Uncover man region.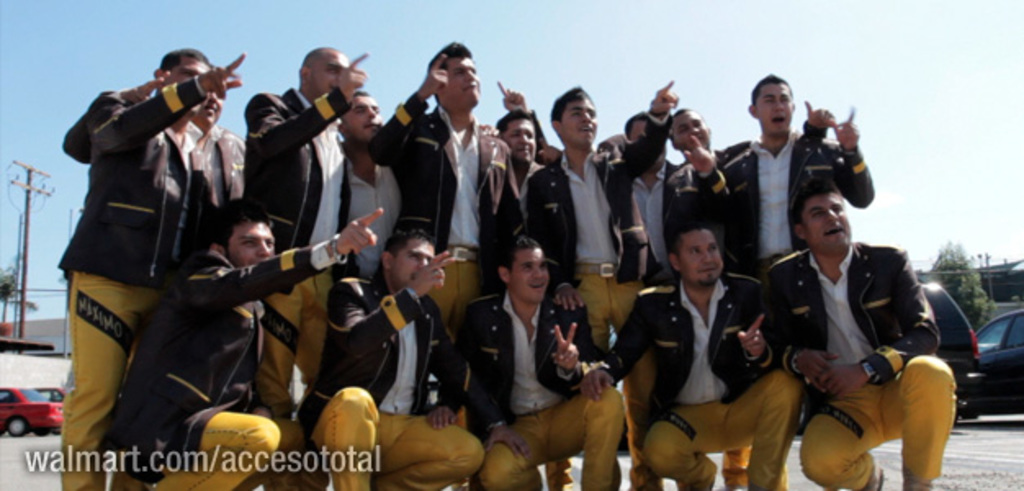
Uncovered: box(749, 144, 957, 490).
